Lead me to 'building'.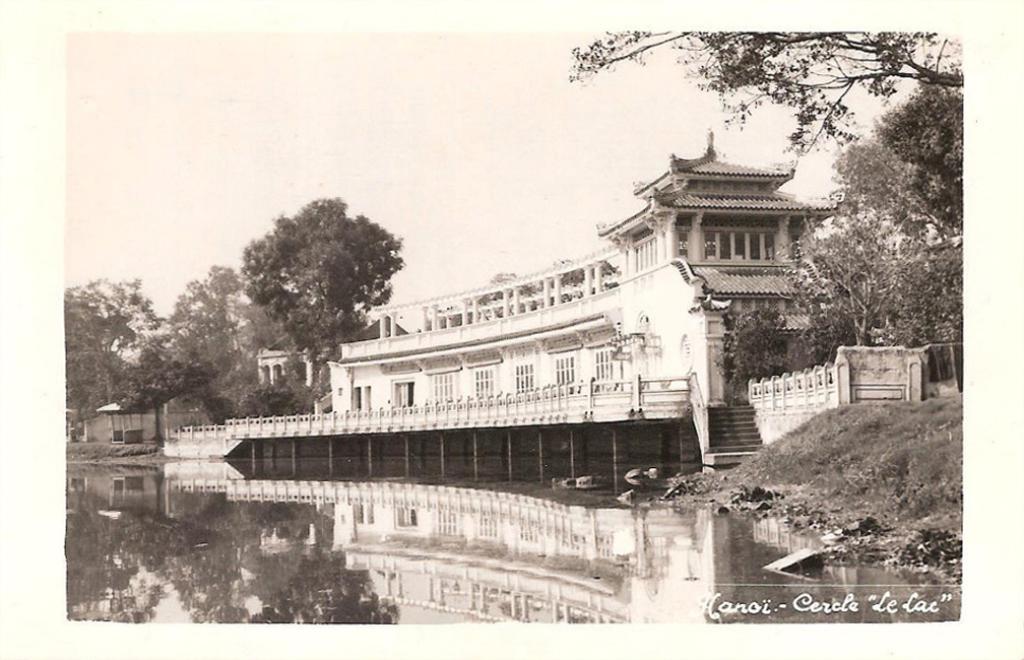
Lead to x1=312 y1=128 x2=841 y2=408.
